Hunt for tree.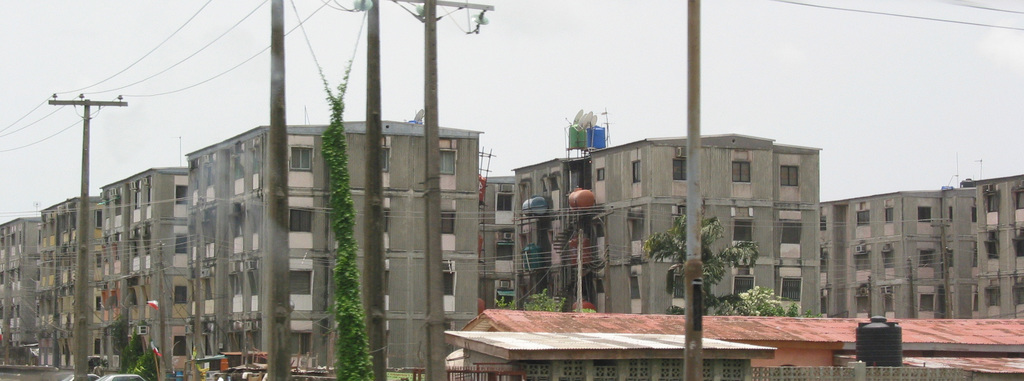
Hunted down at l=631, t=203, r=764, b=320.
